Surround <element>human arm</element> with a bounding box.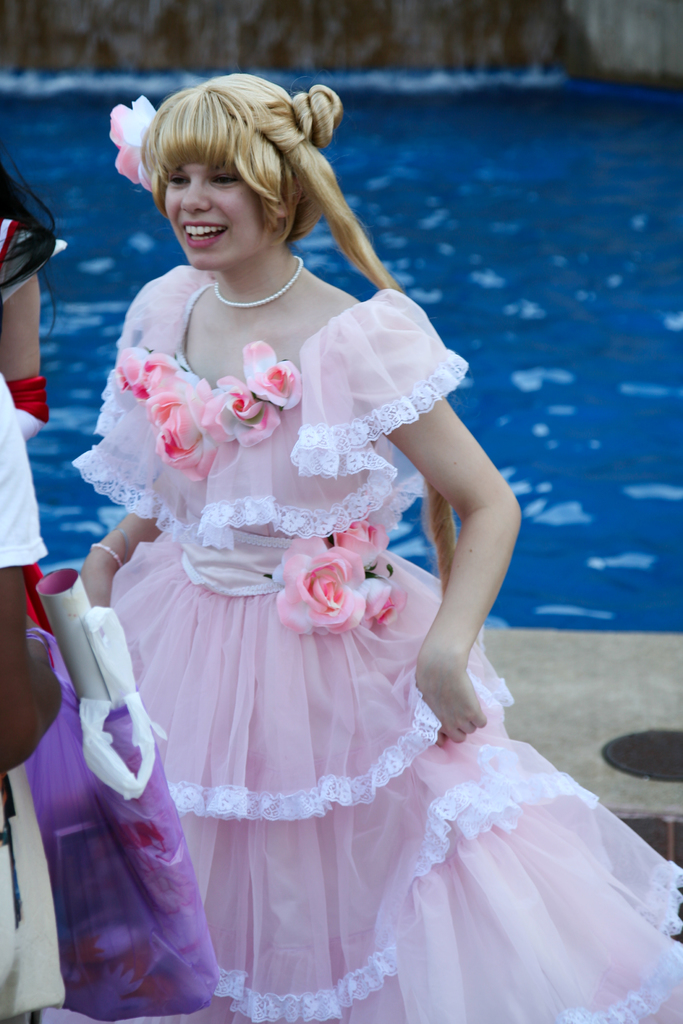
(76,501,163,607).
